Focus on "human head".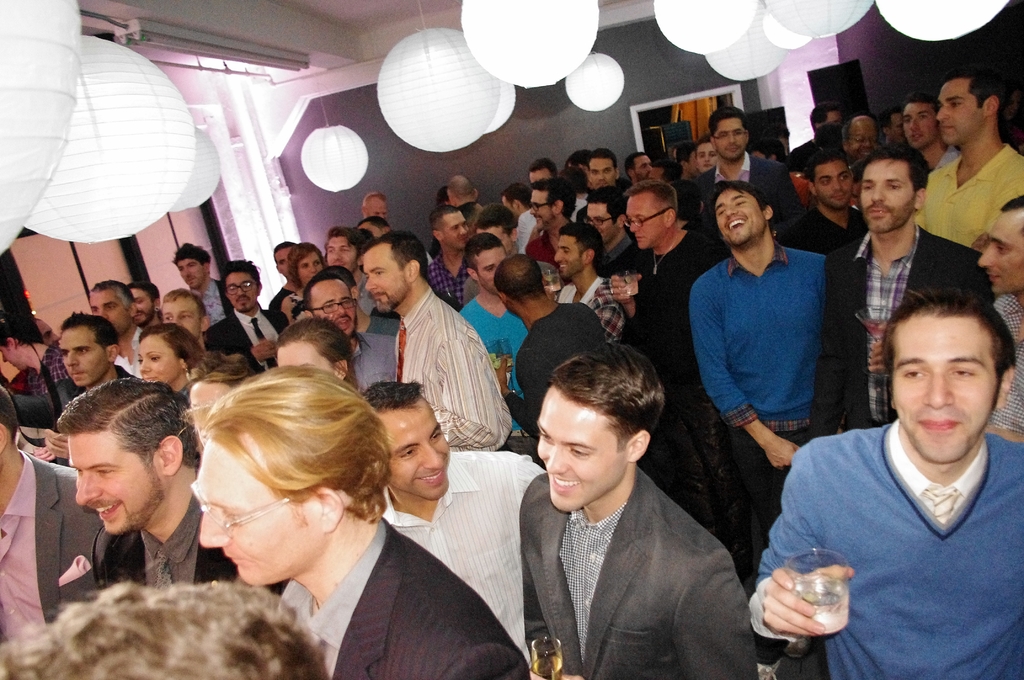
Focused at (left=131, top=281, right=160, bottom=328).
